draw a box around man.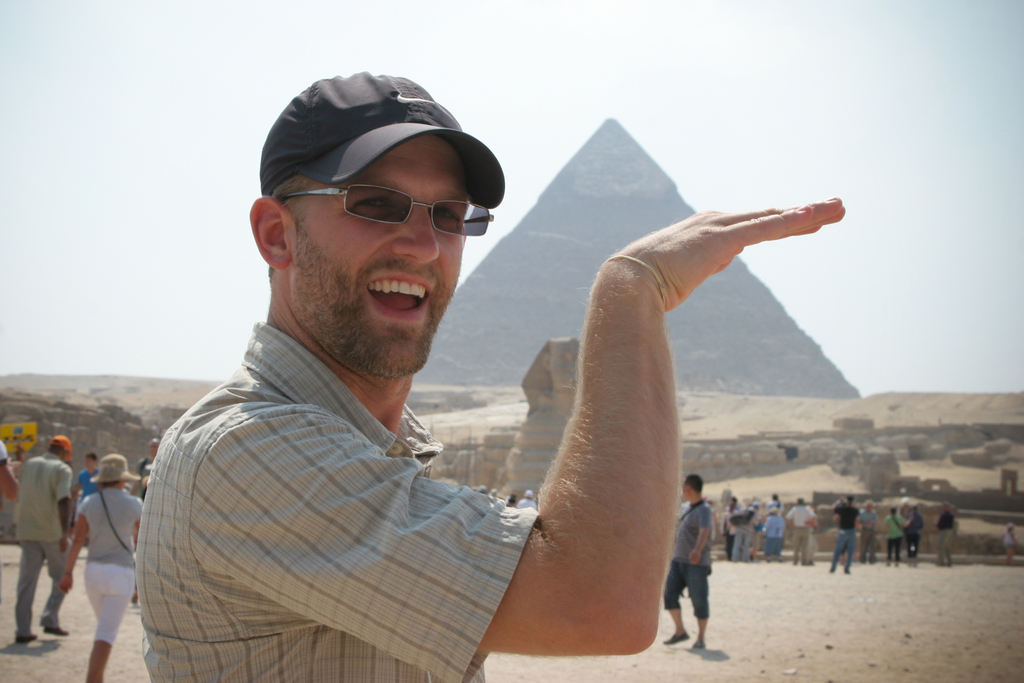
left=829, top=492, right=860, bottom=572.
